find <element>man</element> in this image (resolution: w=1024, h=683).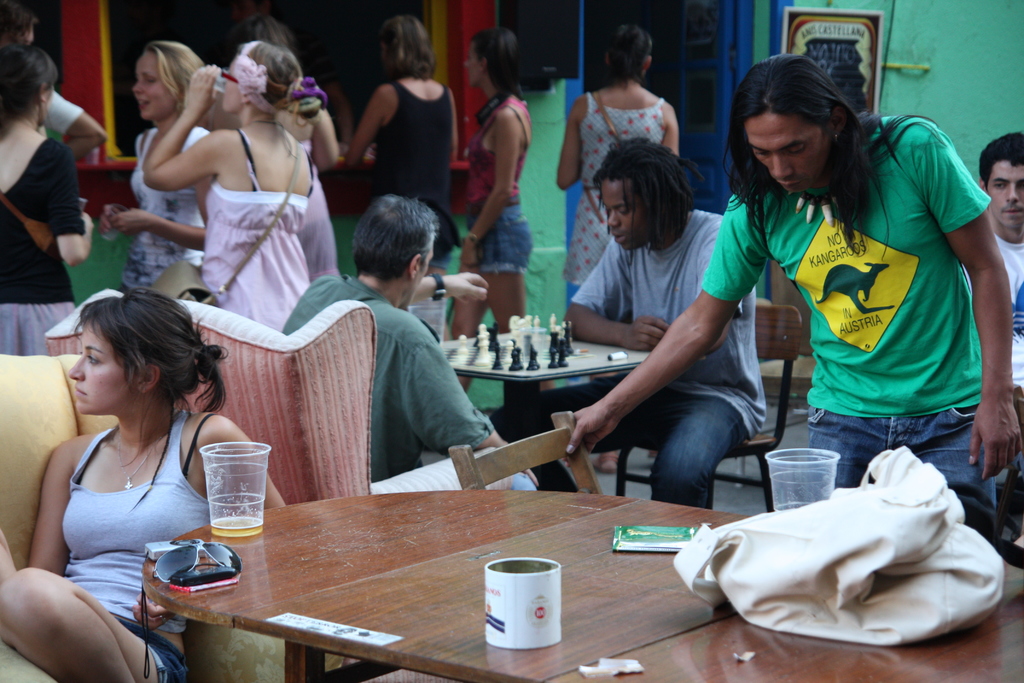
box=[962, 133, 1023, 475].
